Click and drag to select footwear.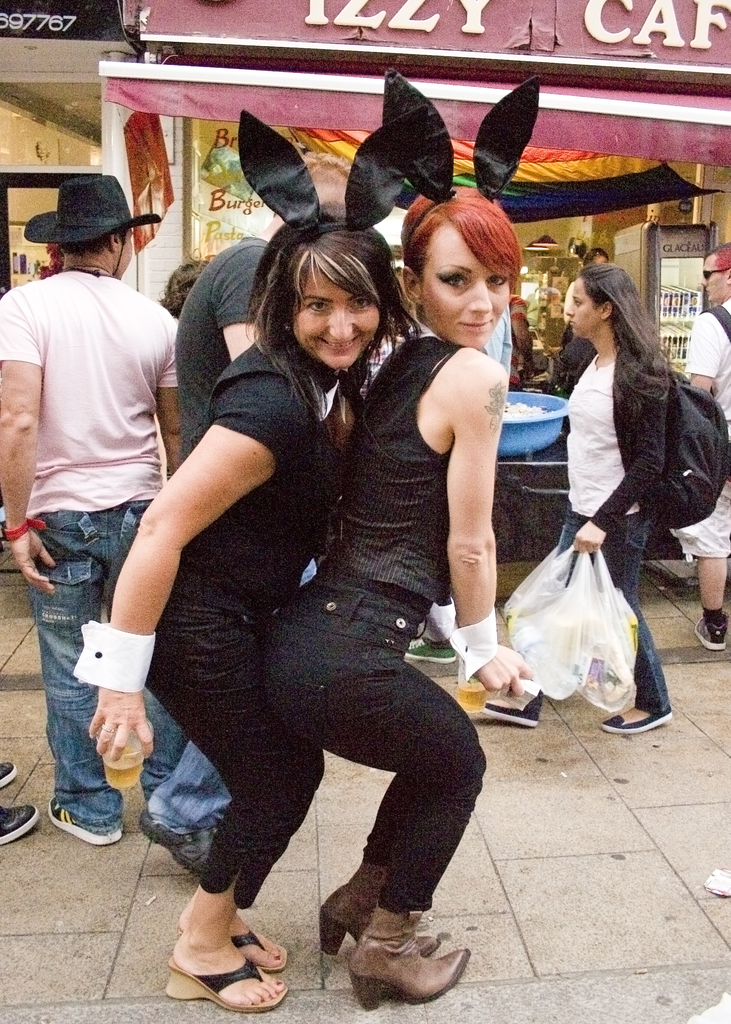
Selection: <region>143, 806, 218, 877</region>.
